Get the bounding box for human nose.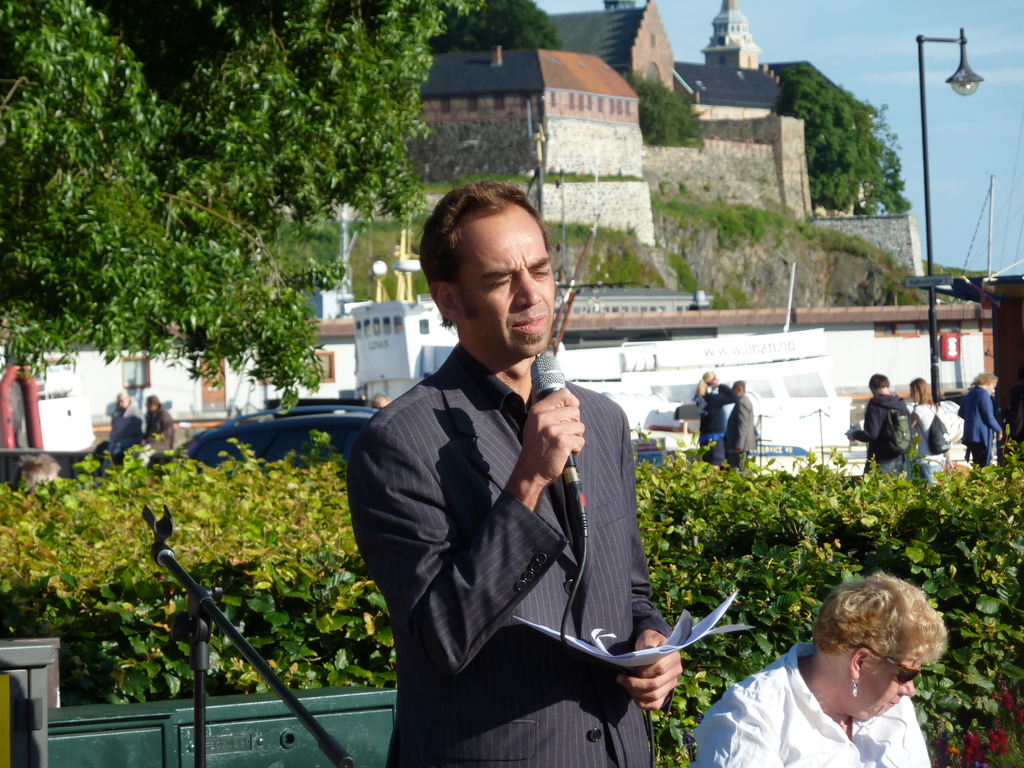
898:678:915:699.
